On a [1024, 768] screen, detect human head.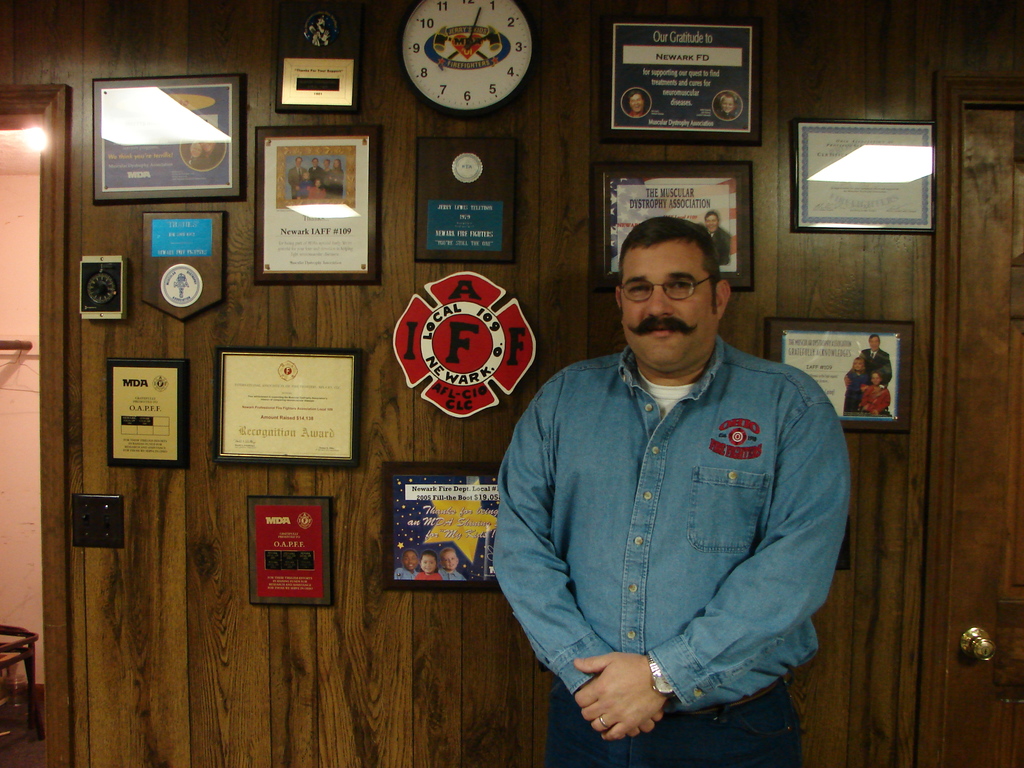
[853, 358, 865, 370].
